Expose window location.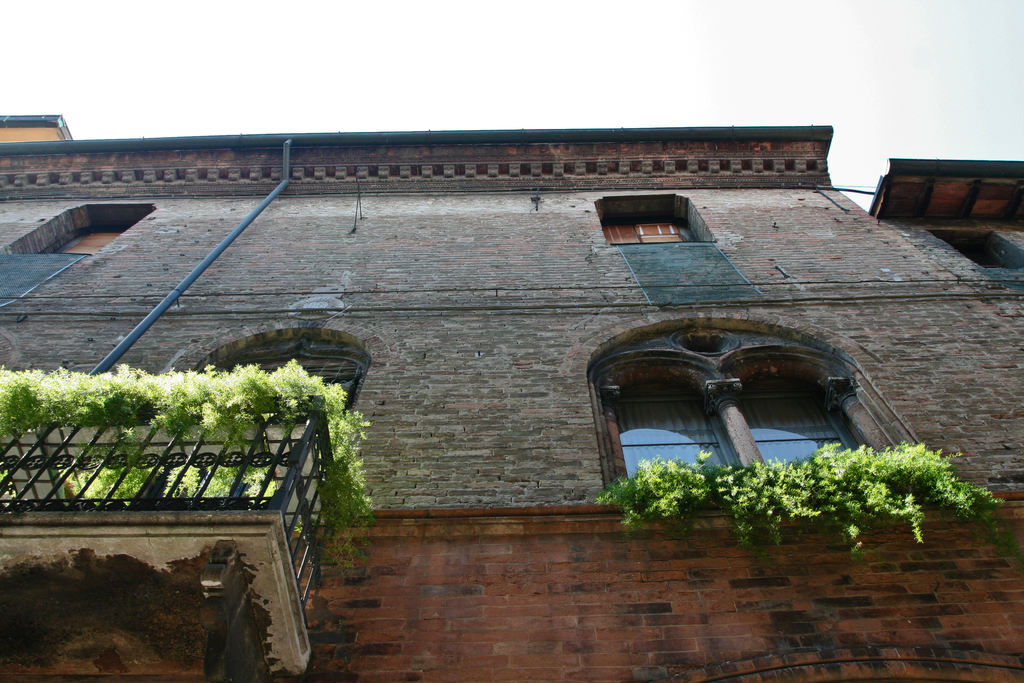
Exposed at <region>177, 328, 374, 467</region>.
